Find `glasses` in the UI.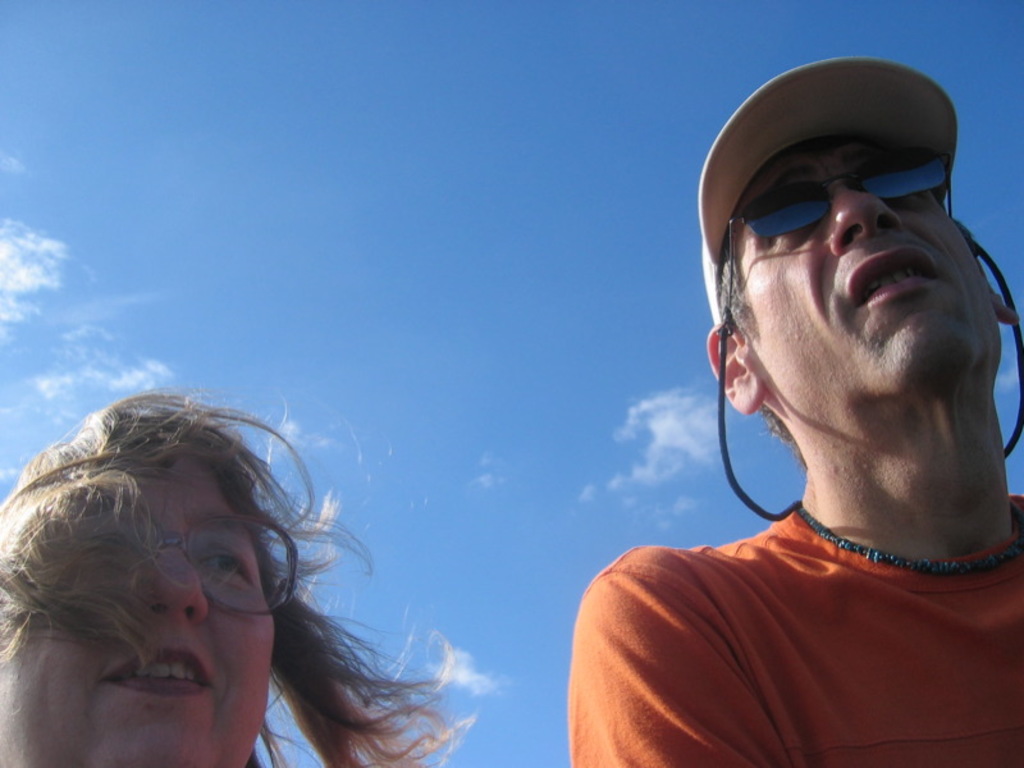
UI element at x1=141 y1=509 x2=319 y2=609.
